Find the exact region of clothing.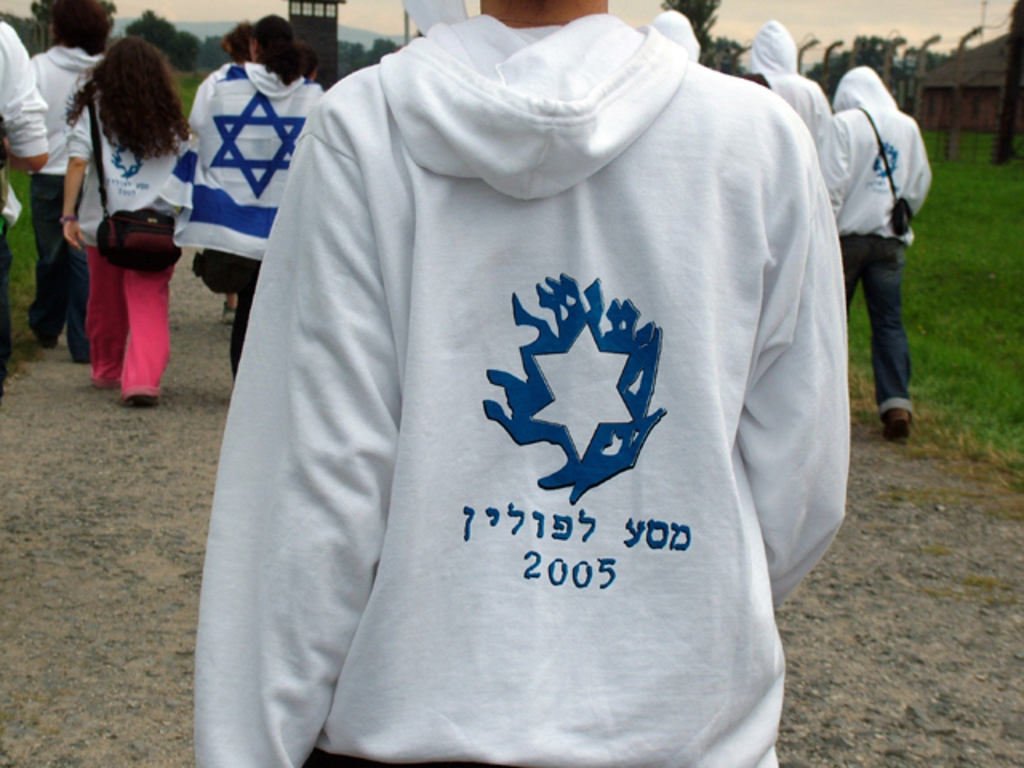
Exact region: pyautogui.locateOnScreen(0, 19, 48, 379).
